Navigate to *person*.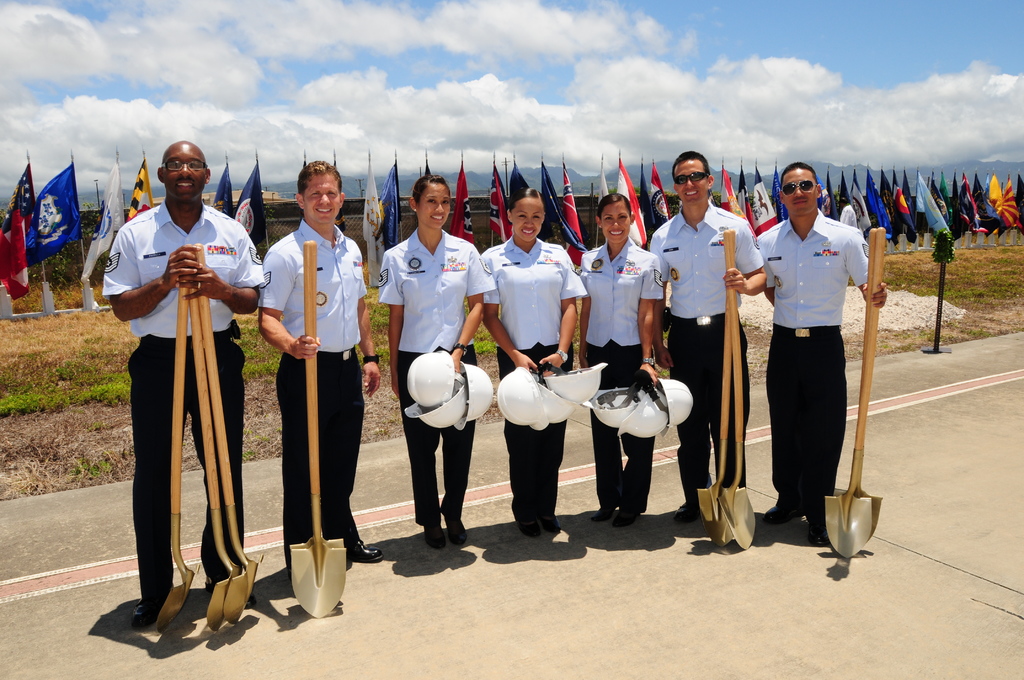
Navigation target: rect(577, 190, 664, 528).
